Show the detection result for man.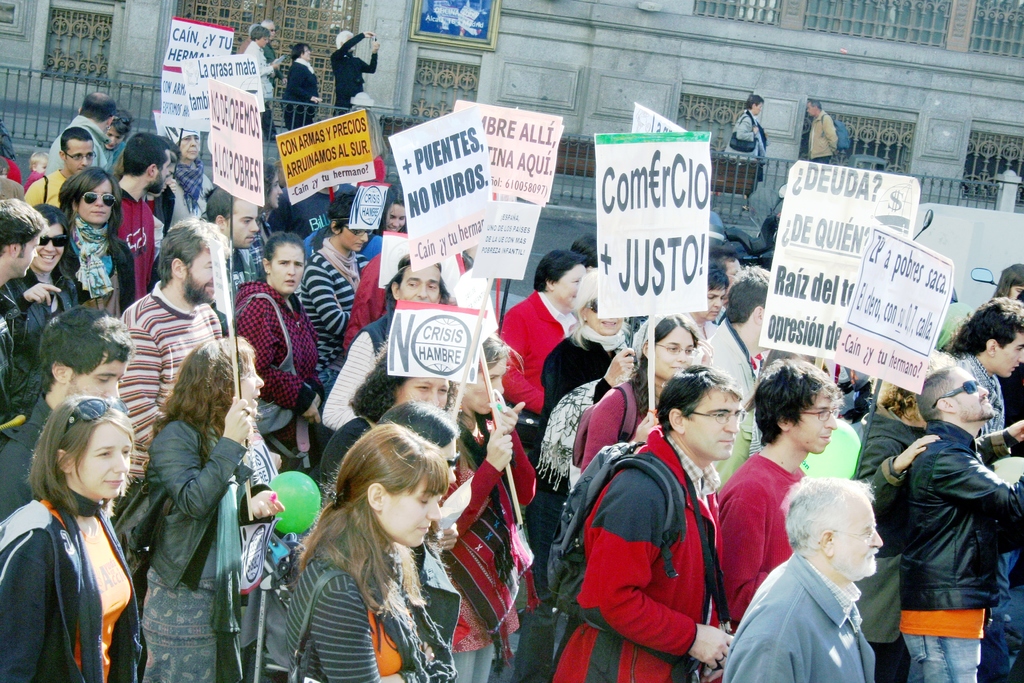
<box>19,123,102,213</box>.
